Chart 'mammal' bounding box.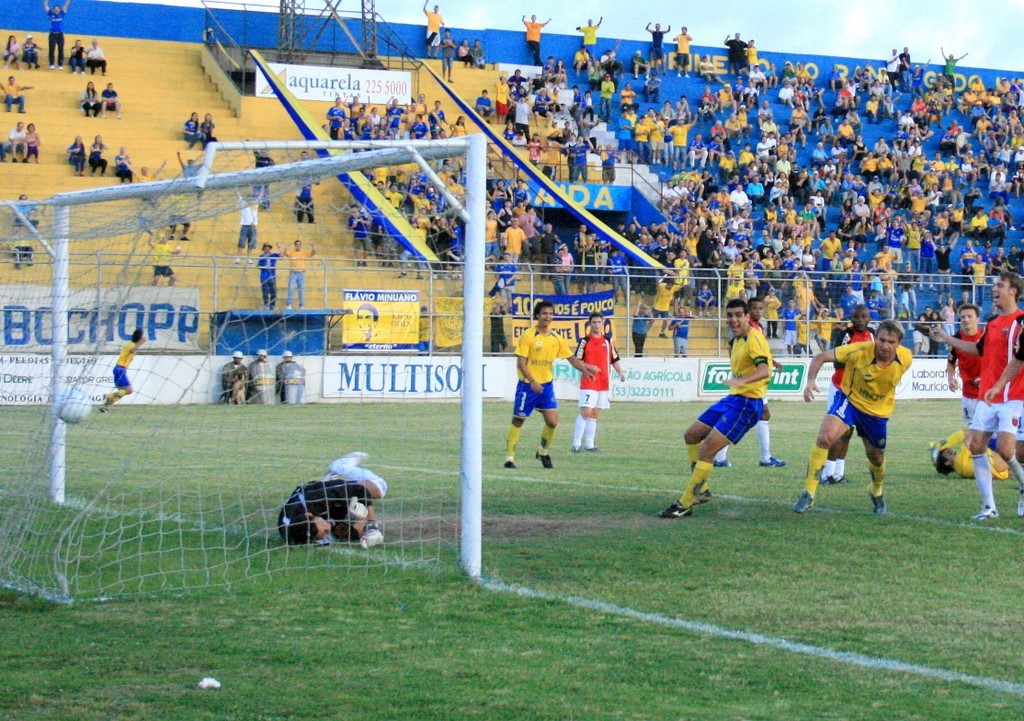
Charted: [x1=567, y1=44, x2=591, y2=73].
